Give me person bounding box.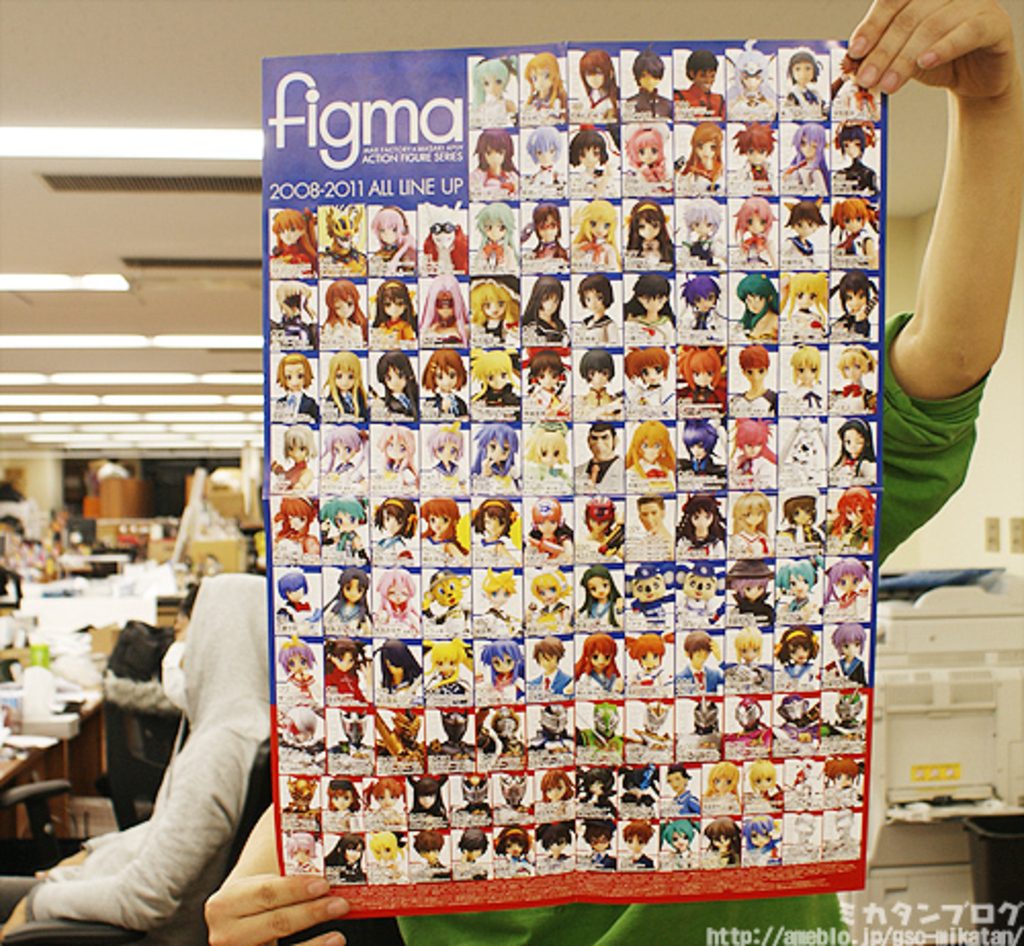
(580,278,627,346).
